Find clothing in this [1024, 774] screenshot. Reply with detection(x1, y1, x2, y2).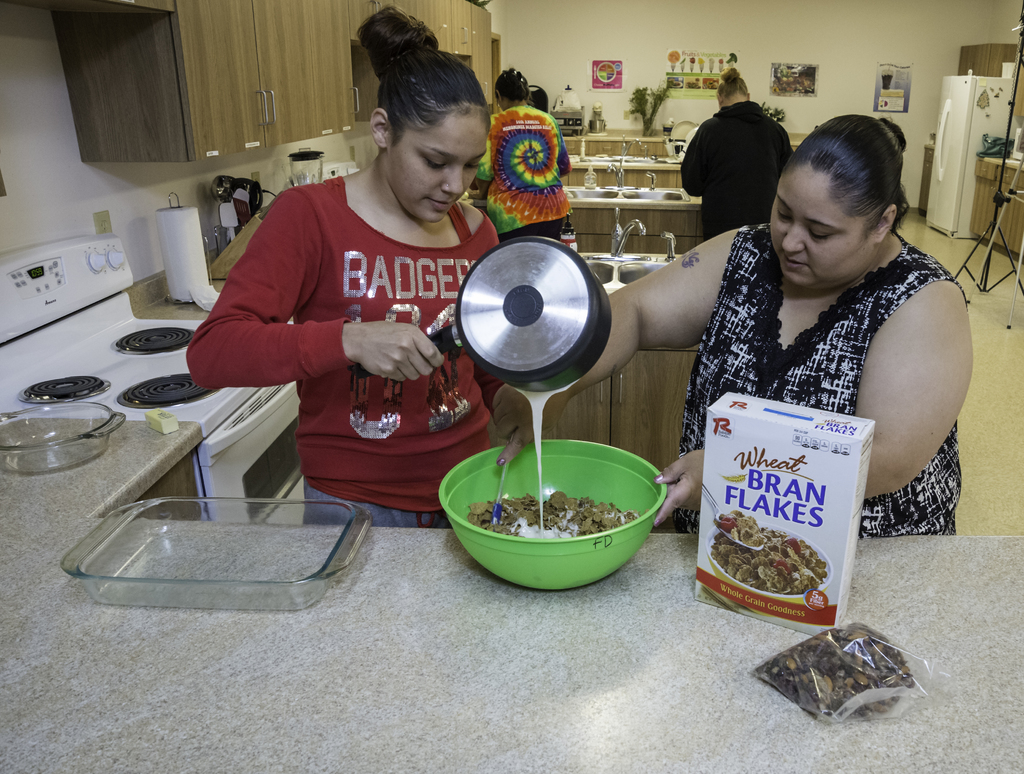
detection(684, 102, 792, 235).
